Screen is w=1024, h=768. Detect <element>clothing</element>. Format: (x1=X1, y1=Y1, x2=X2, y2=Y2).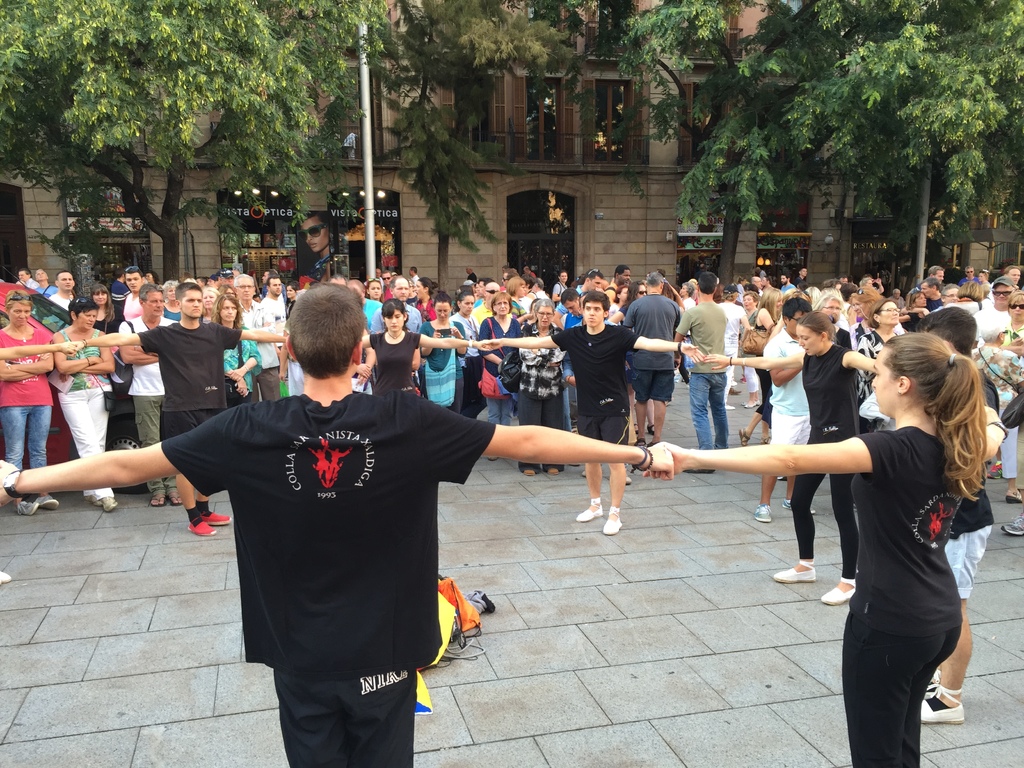
(x1=418, y1=295, x2=442, y2=324).
